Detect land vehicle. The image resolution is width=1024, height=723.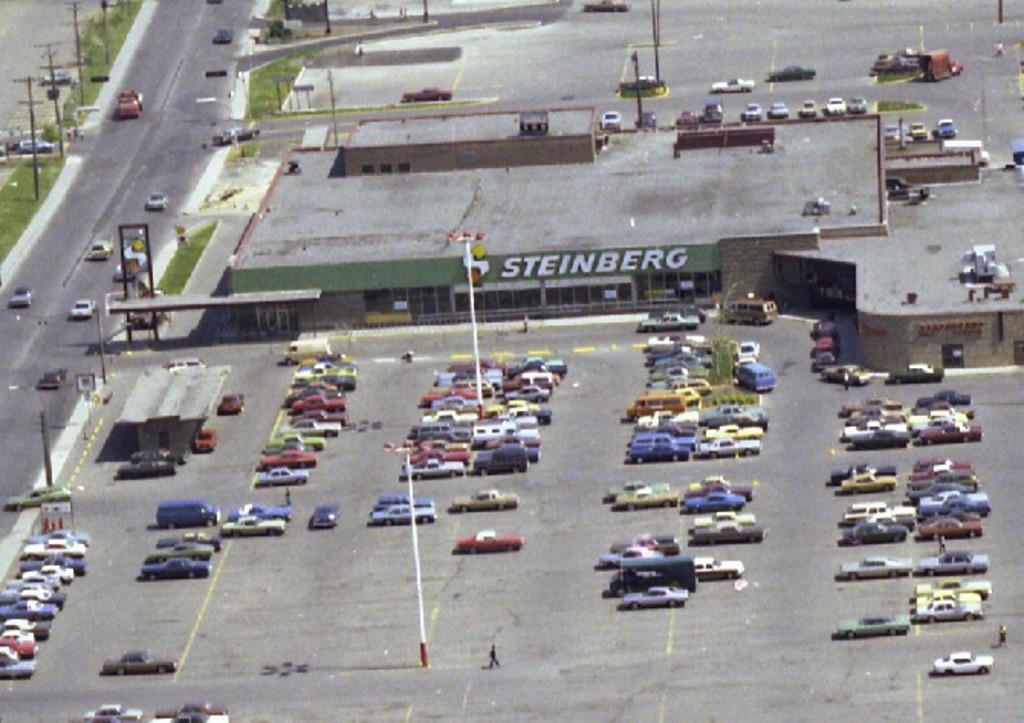
bbox=[718, 295, 781, 326].
